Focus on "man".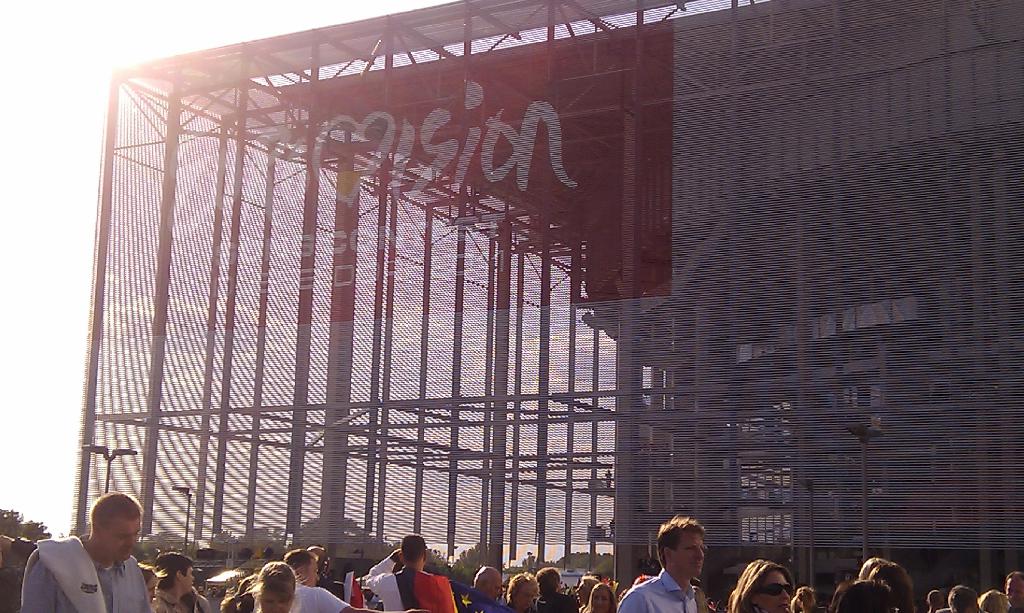
Focused at box=[514, 572, 548, 612].
